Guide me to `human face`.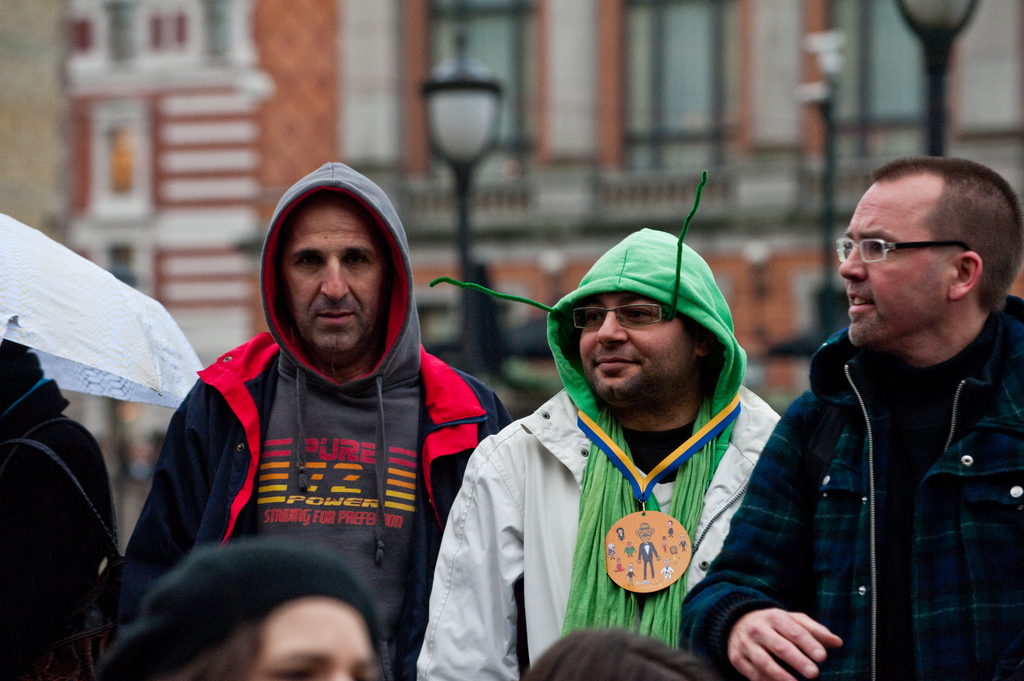
Guidance: pyautogui.locateOnScreen(838, 183, 948, 349).
